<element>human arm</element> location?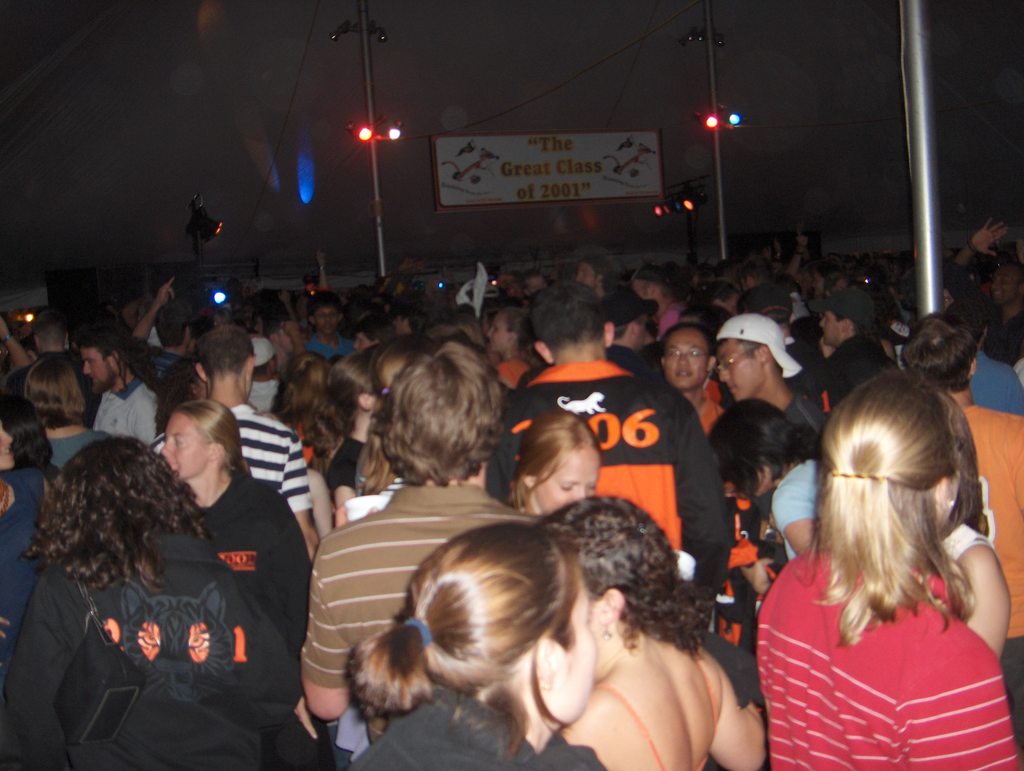
300, 568, 356, 725
